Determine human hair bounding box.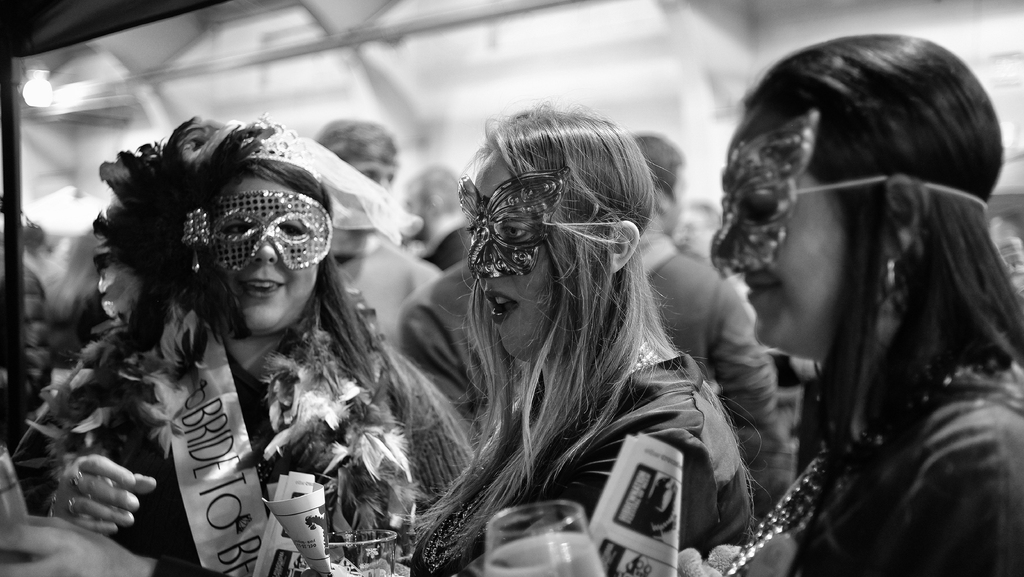
Determined: BBox(319, 115, 396, 190).
